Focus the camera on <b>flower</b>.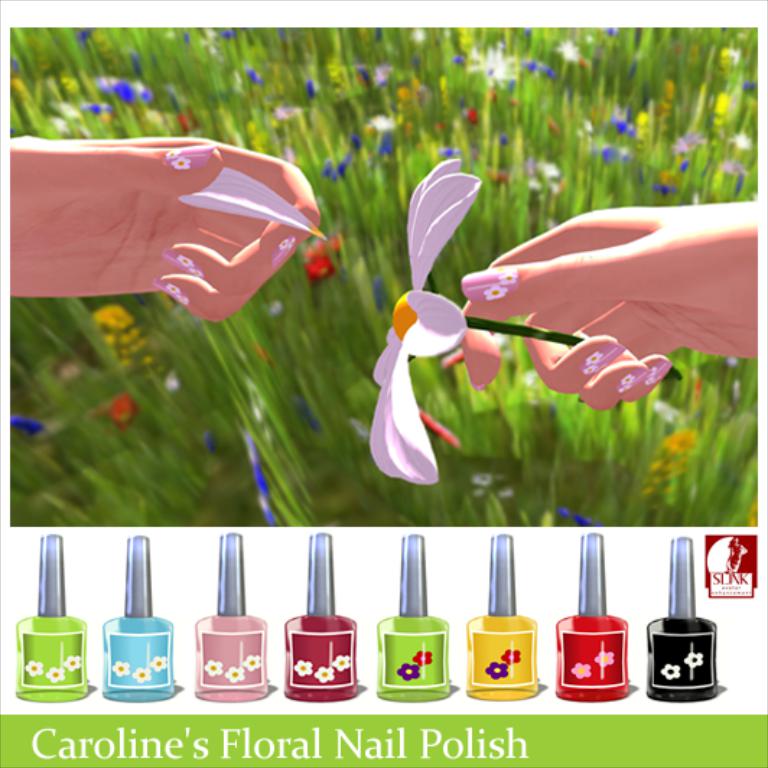
Focus region: 398/660/420/678.
